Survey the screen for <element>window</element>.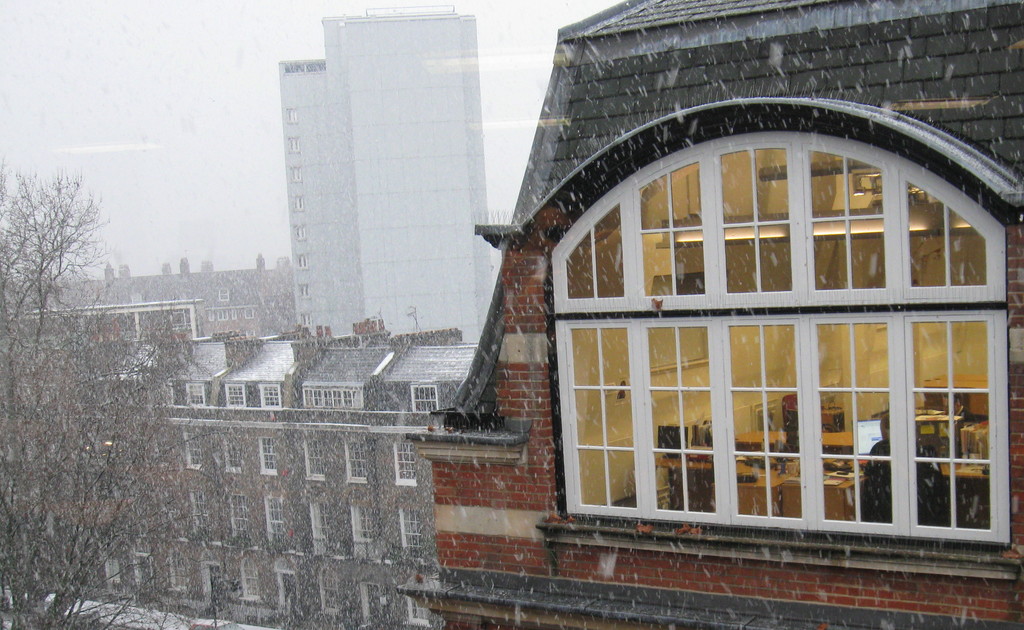
Survey found: bbox=(298, 250, 309, 270).
